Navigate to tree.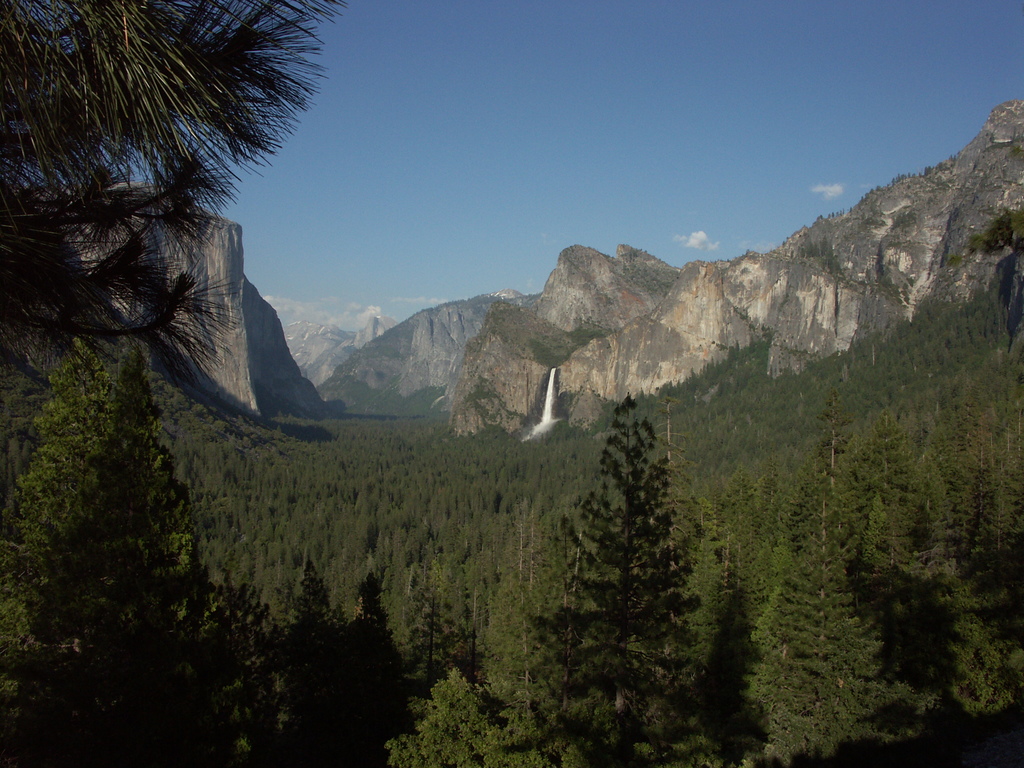
Navigation target: [x1=548, y1=369, x2=722, y2=716].
